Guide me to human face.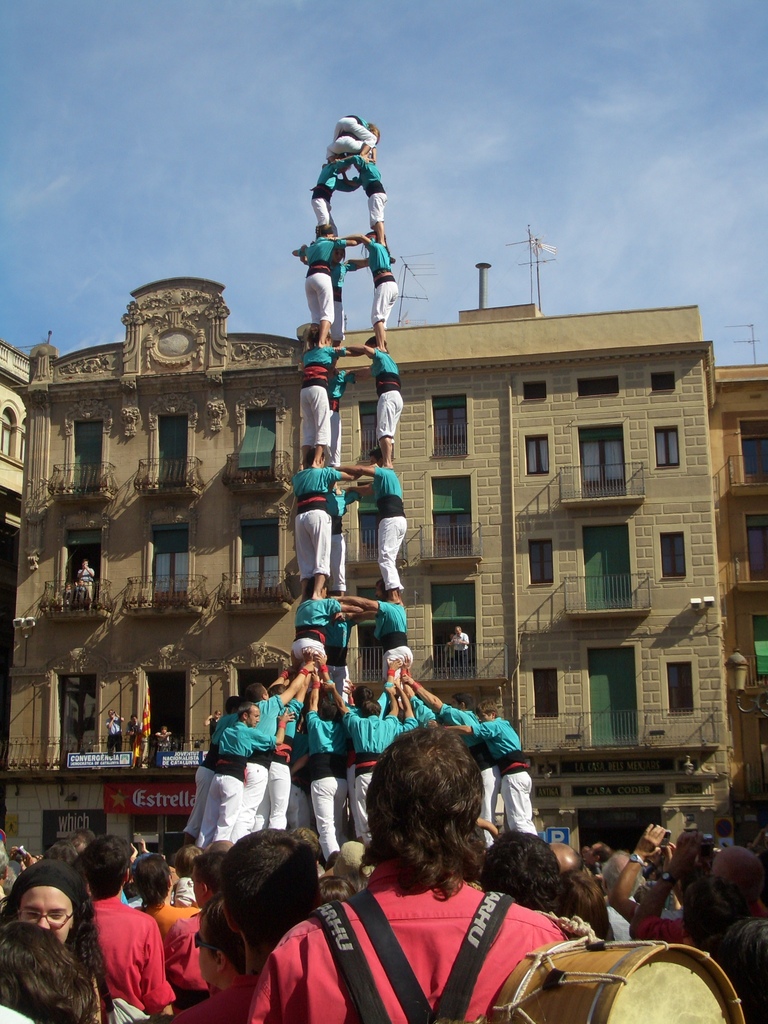
Guidance: [left=193, top=867, right=200, bottom=908].
